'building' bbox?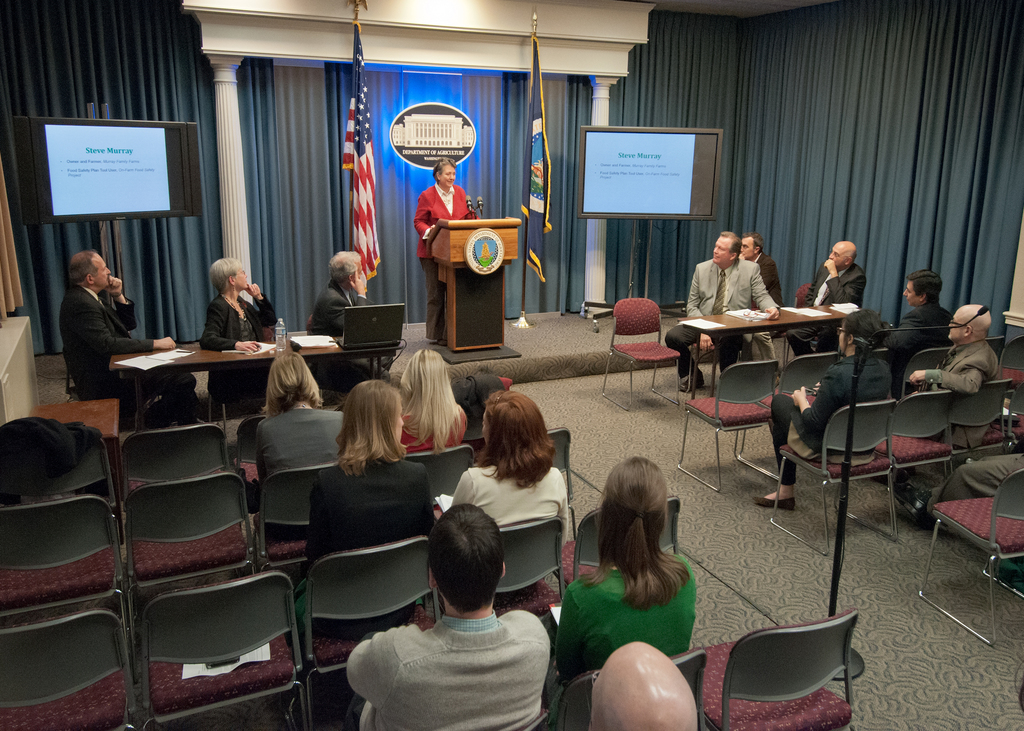
select_region(0, 0, 1023, 730)
